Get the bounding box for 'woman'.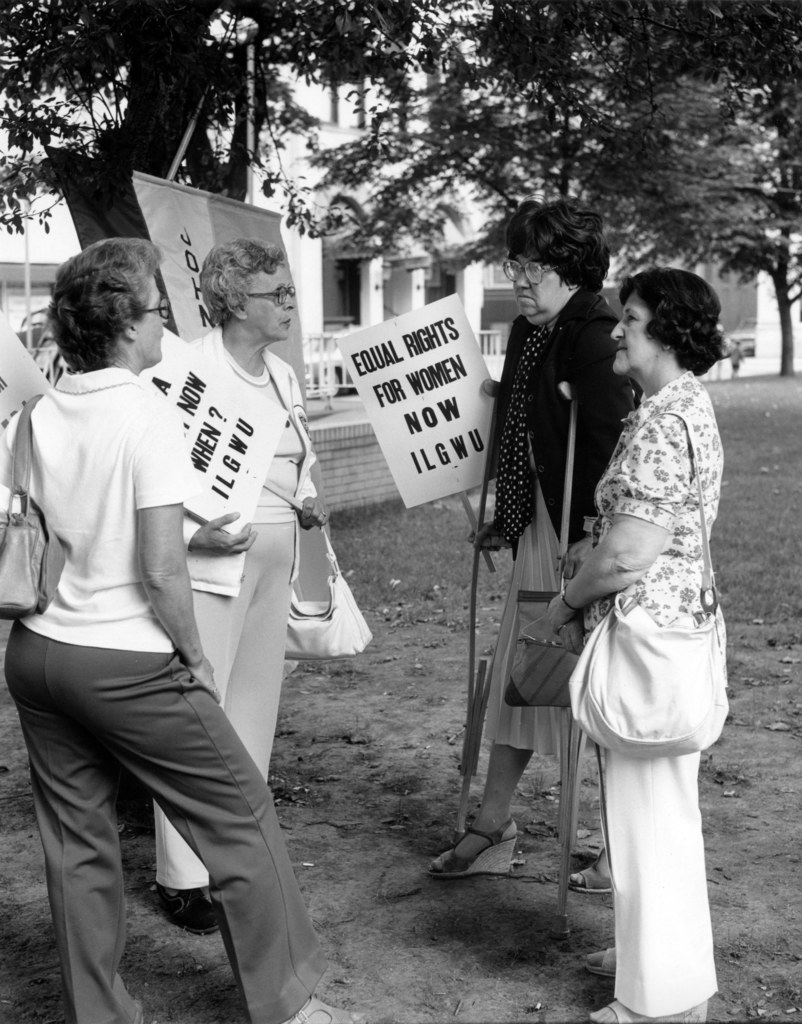
select_region(138, 239, 339, 945).
